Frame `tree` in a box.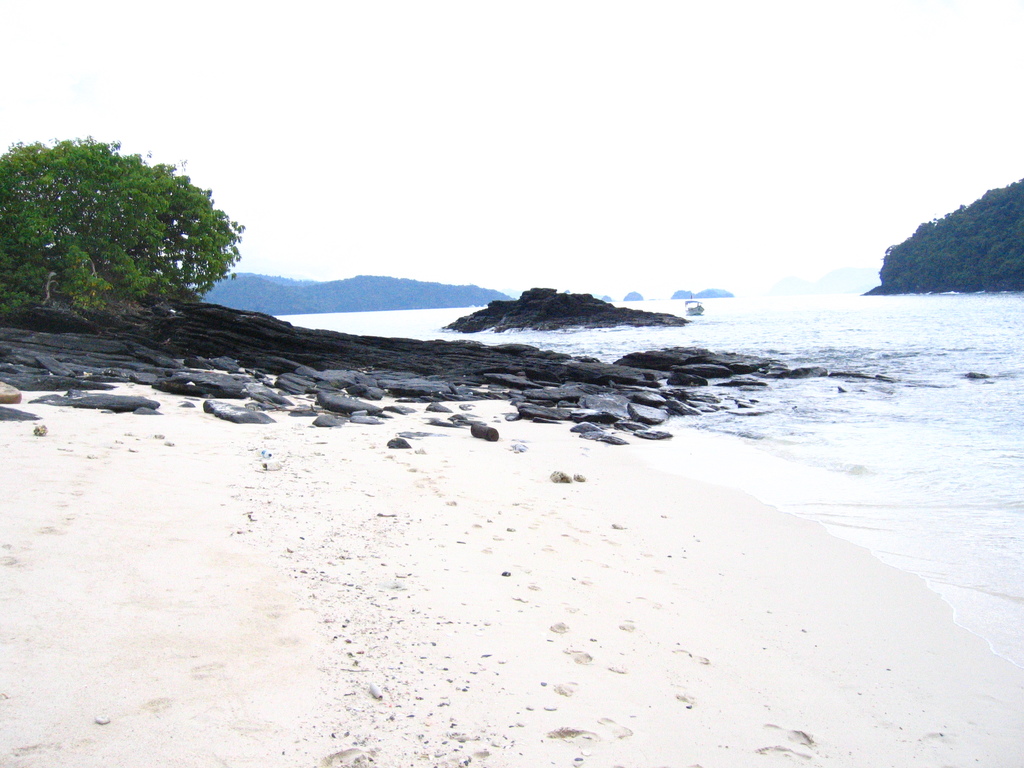
bbox(20, 125, 250, 333).
